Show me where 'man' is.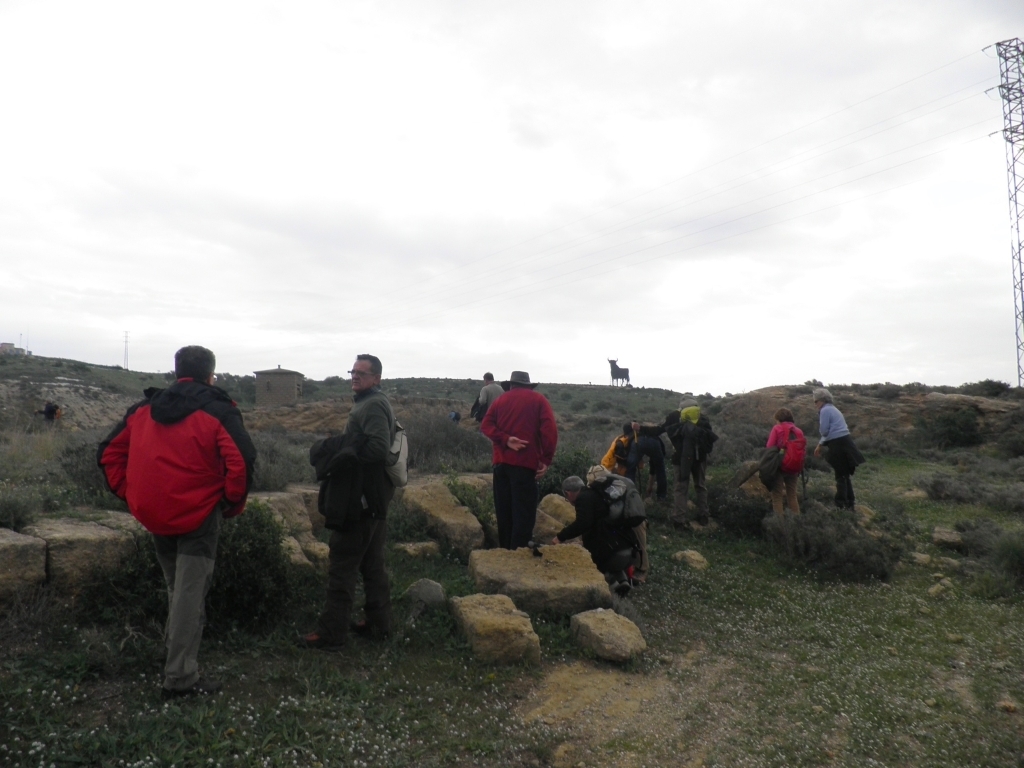
'man' is at [x1=476, y1=369, x2=502, y2=408].
